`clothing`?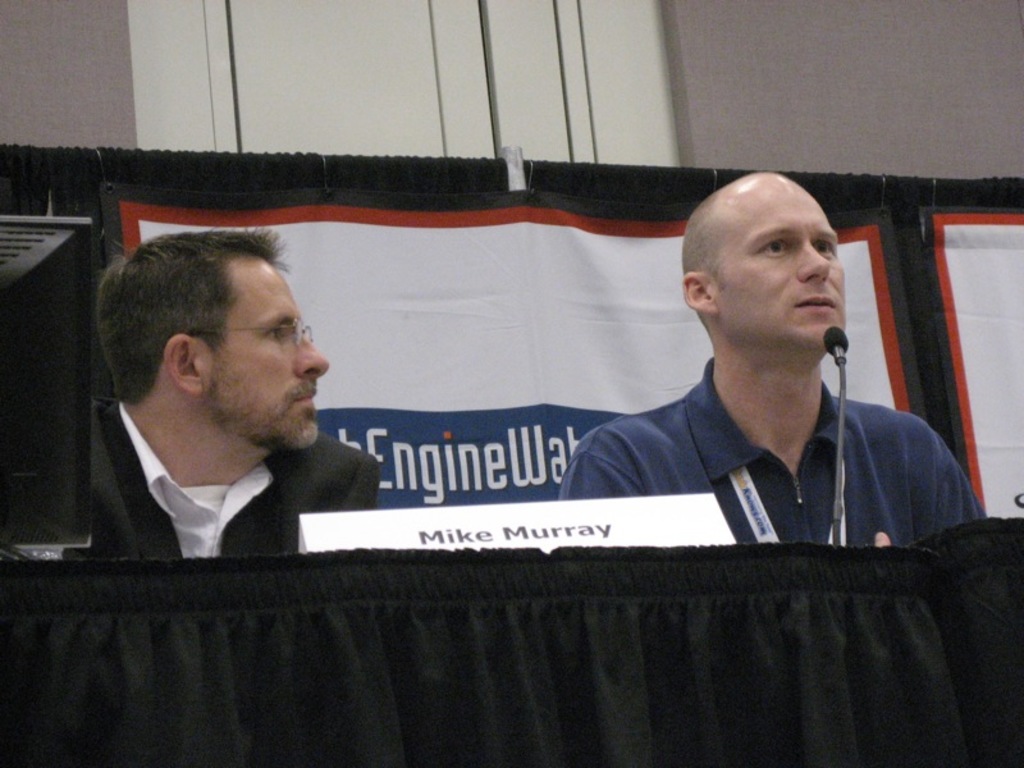
73 398 378 559
